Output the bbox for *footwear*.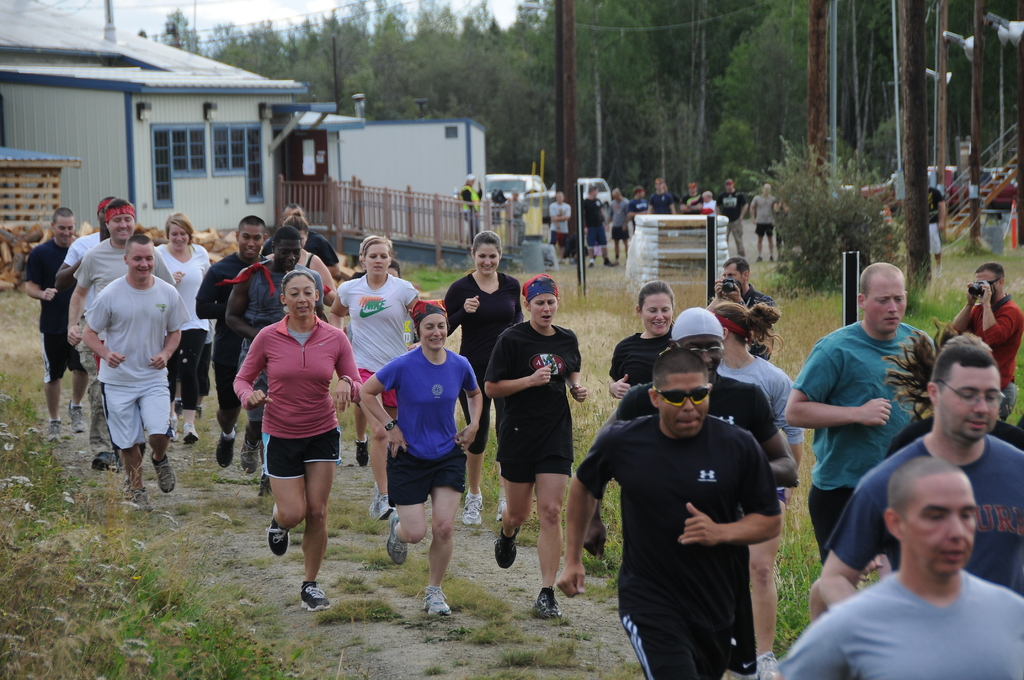
box(70, 401, 84, 433).
